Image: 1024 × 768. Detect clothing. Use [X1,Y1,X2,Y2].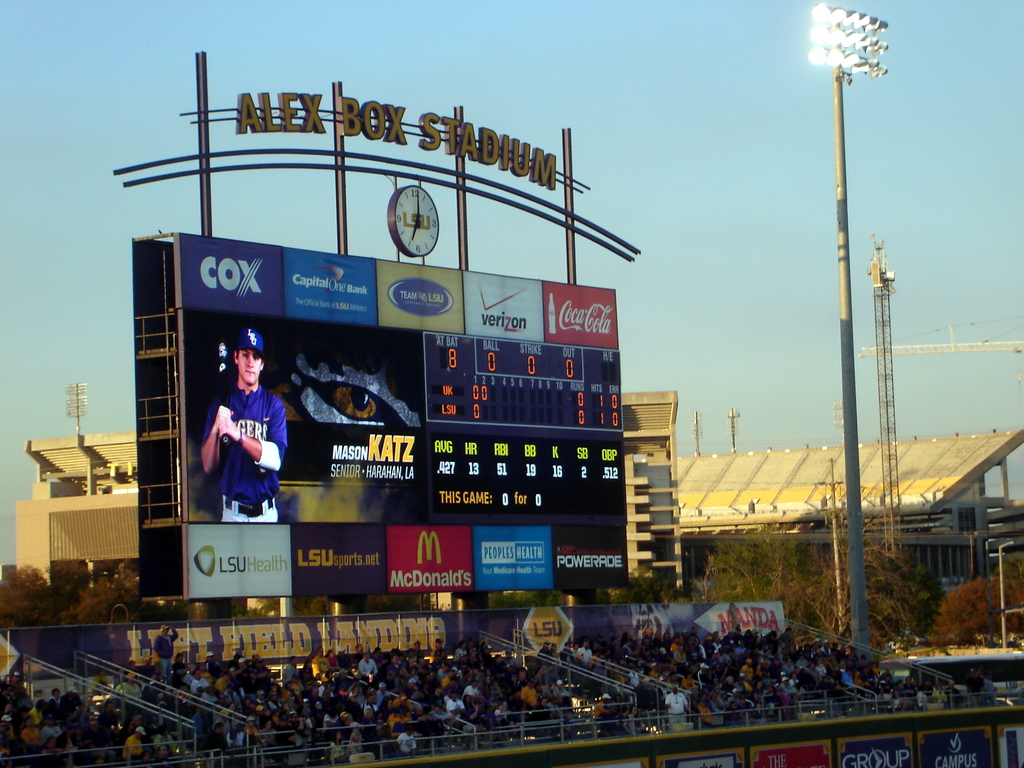
[216,387,285,506].
